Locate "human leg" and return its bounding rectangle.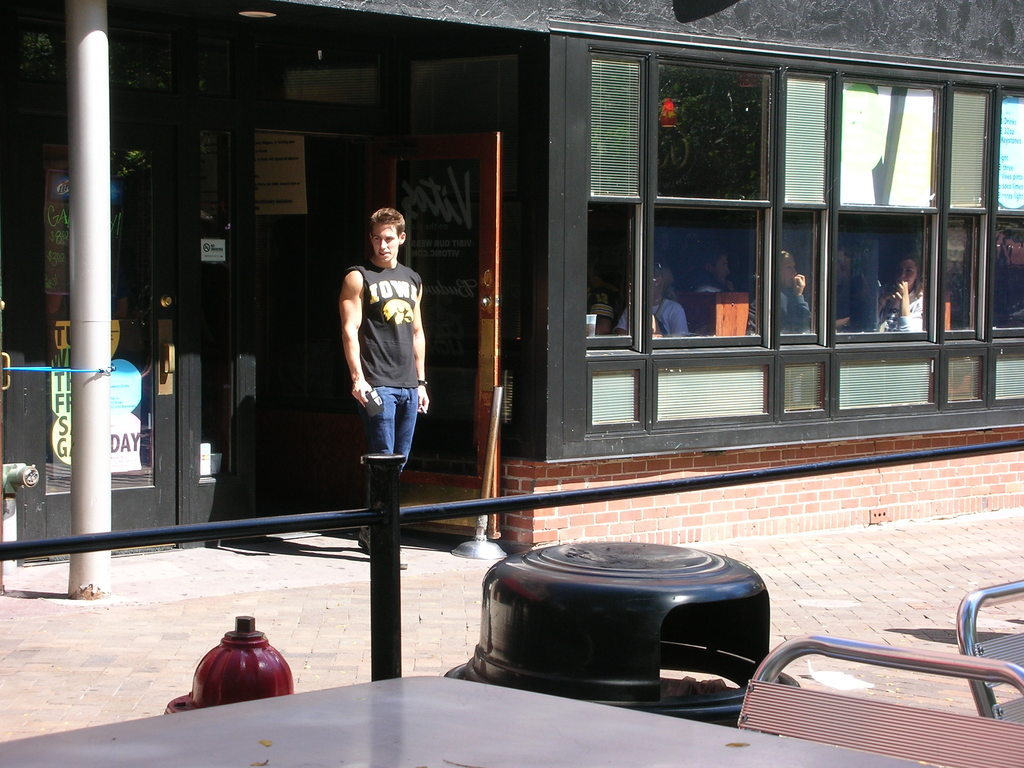
[365,385,413,570].
